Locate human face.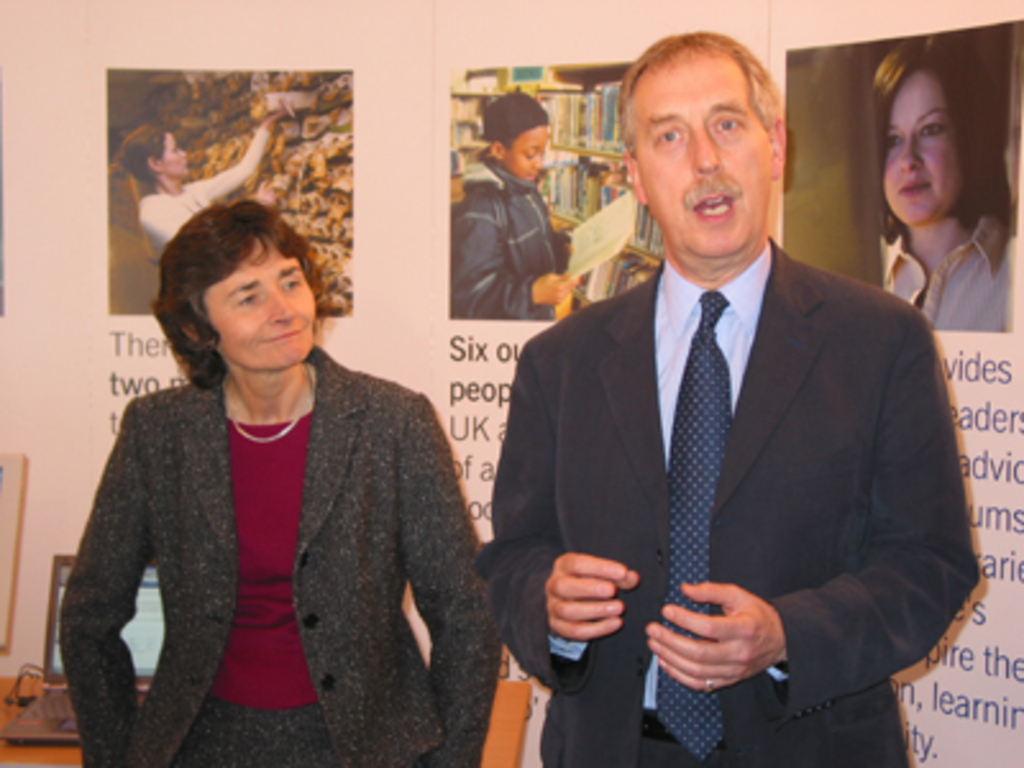
Bounding box: l=207, t=238, r=300, b=366.
